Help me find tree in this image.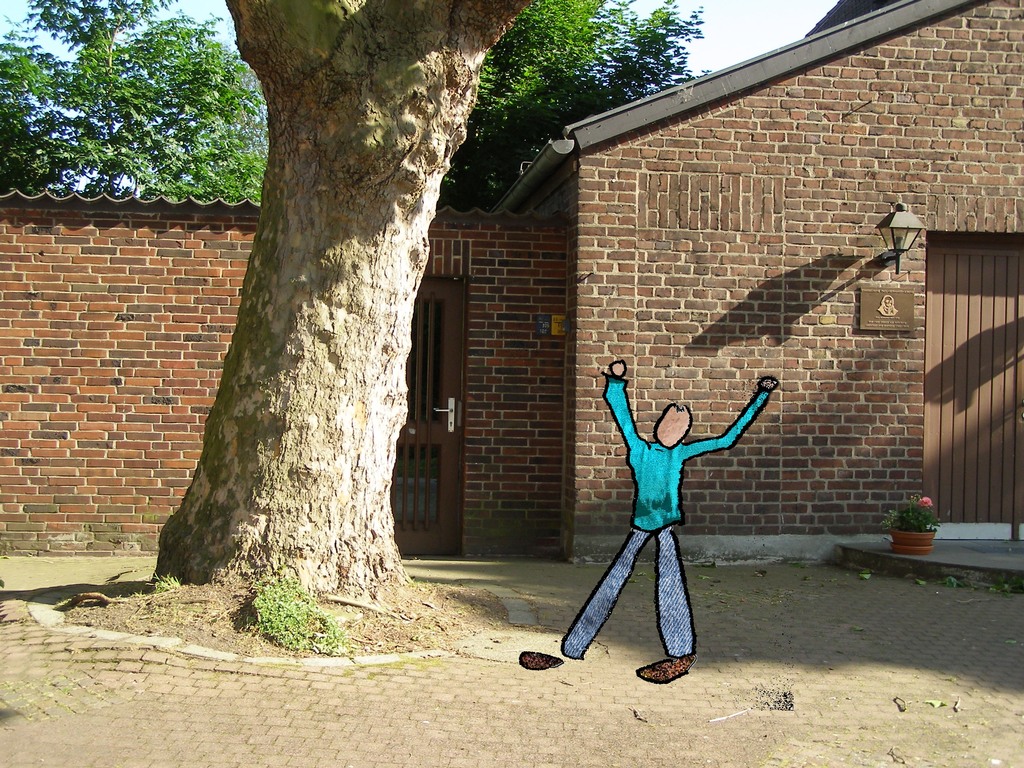
Found it: select_region(436, 0, 708, 212).
